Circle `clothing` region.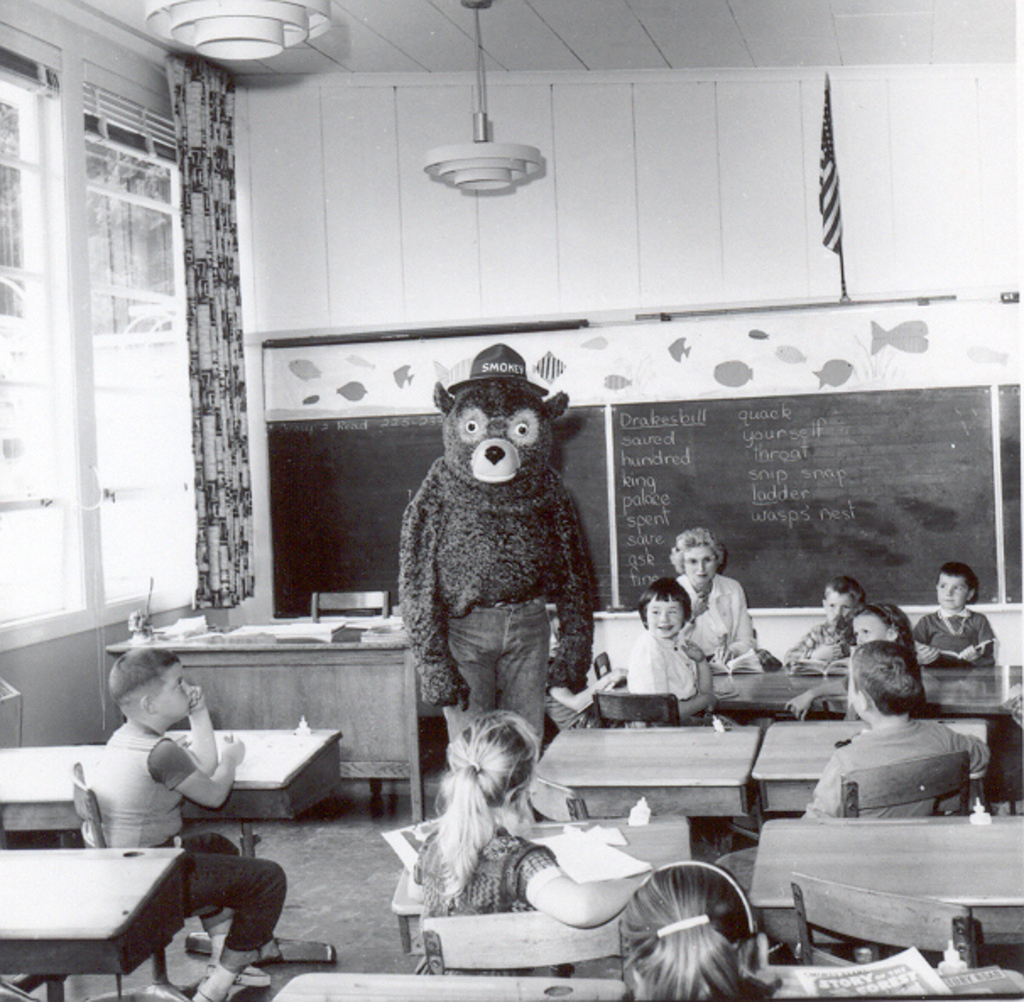
Region: 181, 831, 287, 948.
